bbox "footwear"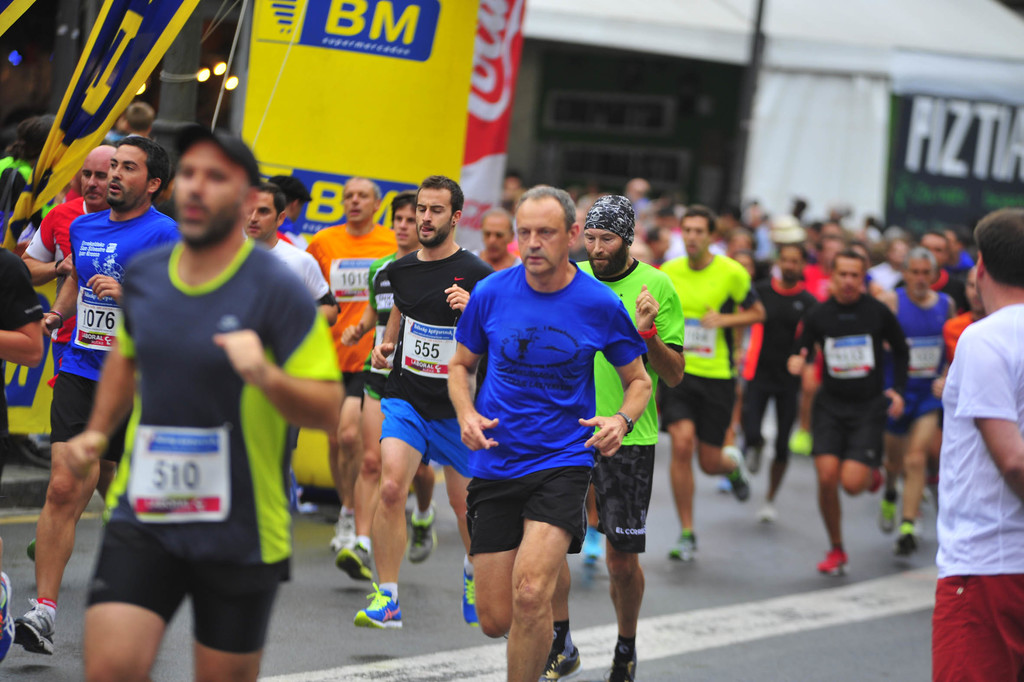
582, 529, 602, 567
